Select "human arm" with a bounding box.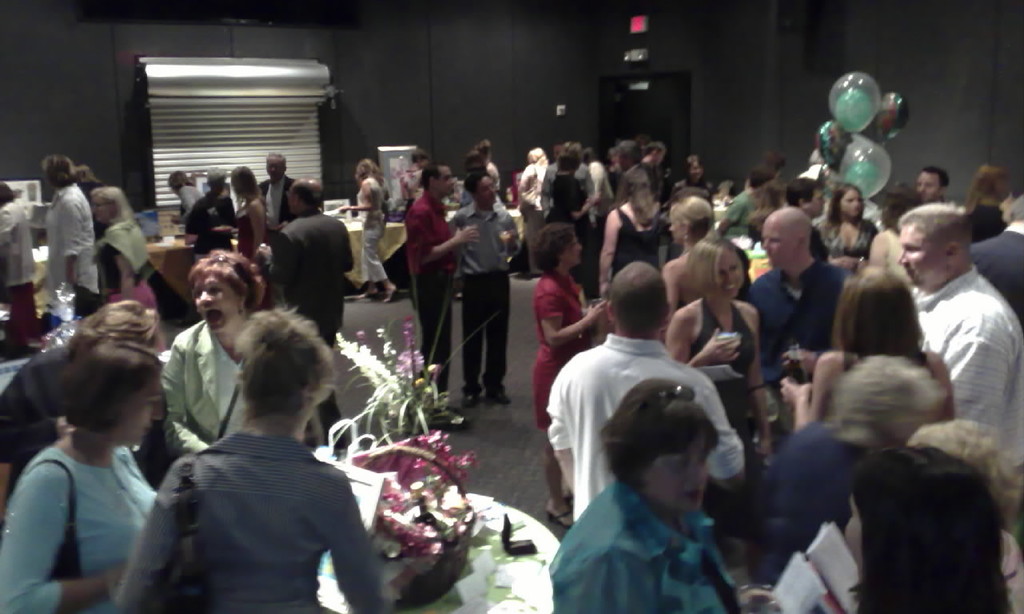
detection(183, 199, 203, 249).
